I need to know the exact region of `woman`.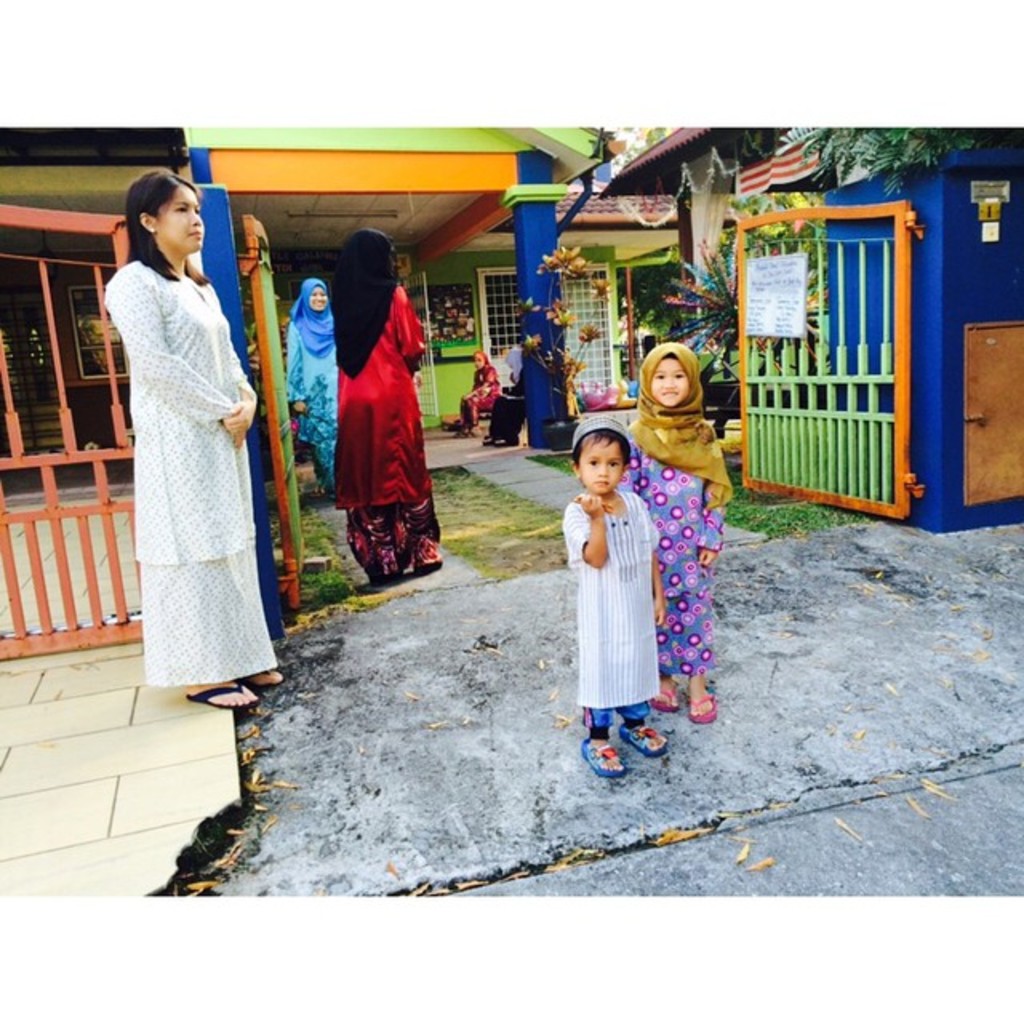
Region: bbox=[334, 230, 450, 584].
